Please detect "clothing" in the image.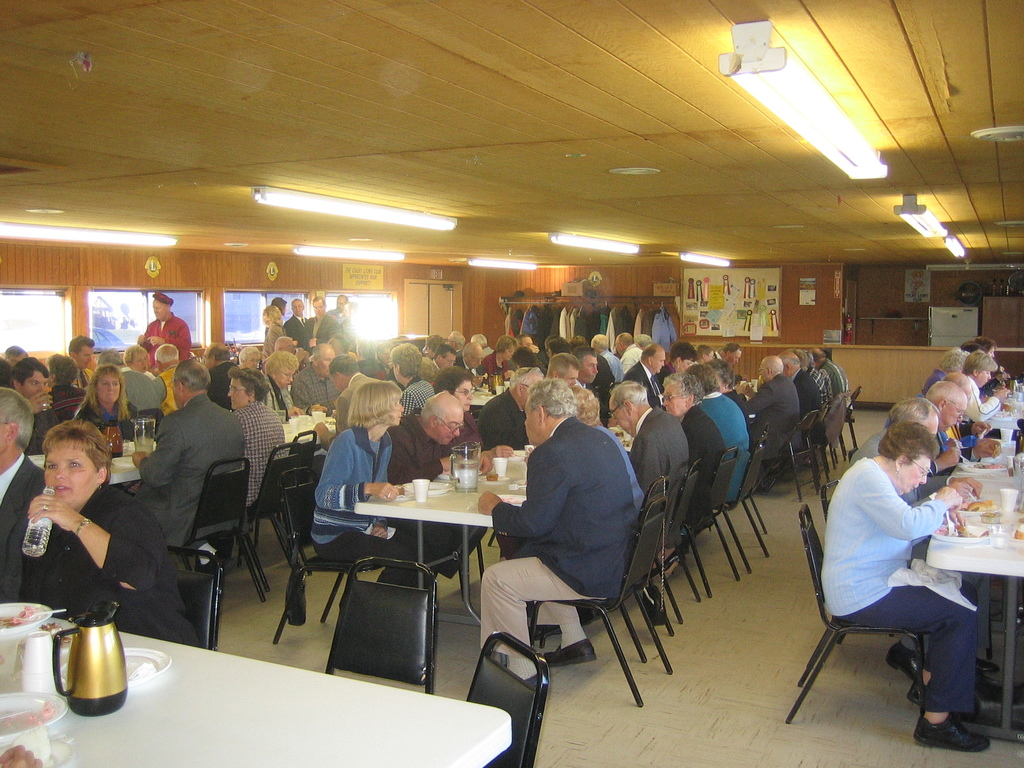
(left=40, top=484, right=182, bottom=641).
